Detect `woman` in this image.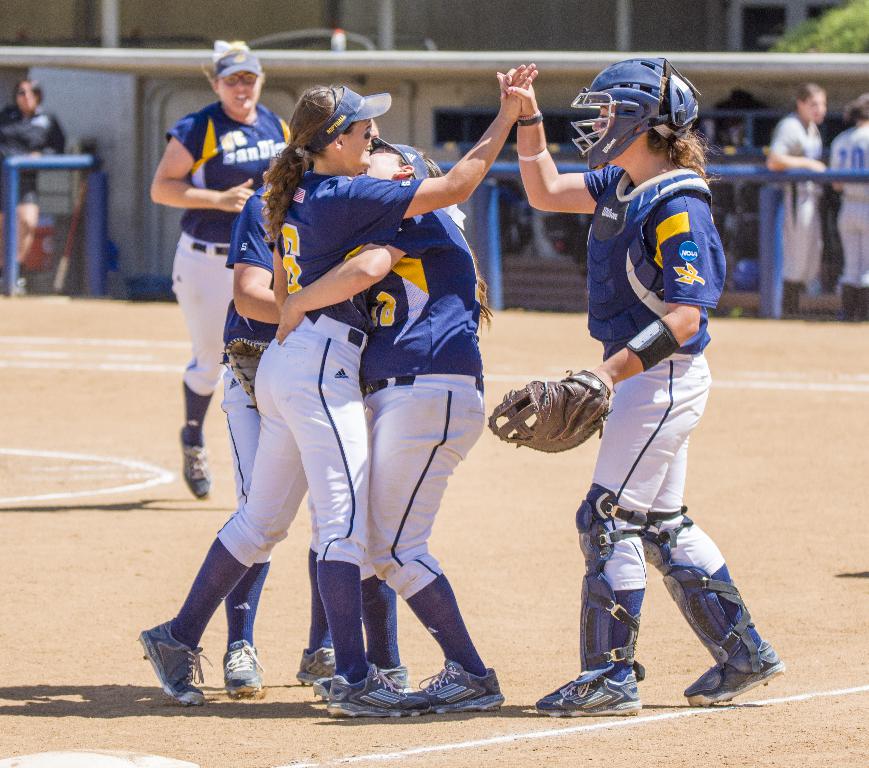
Detection: [left=0, top=78, right=68, bottom=210].
